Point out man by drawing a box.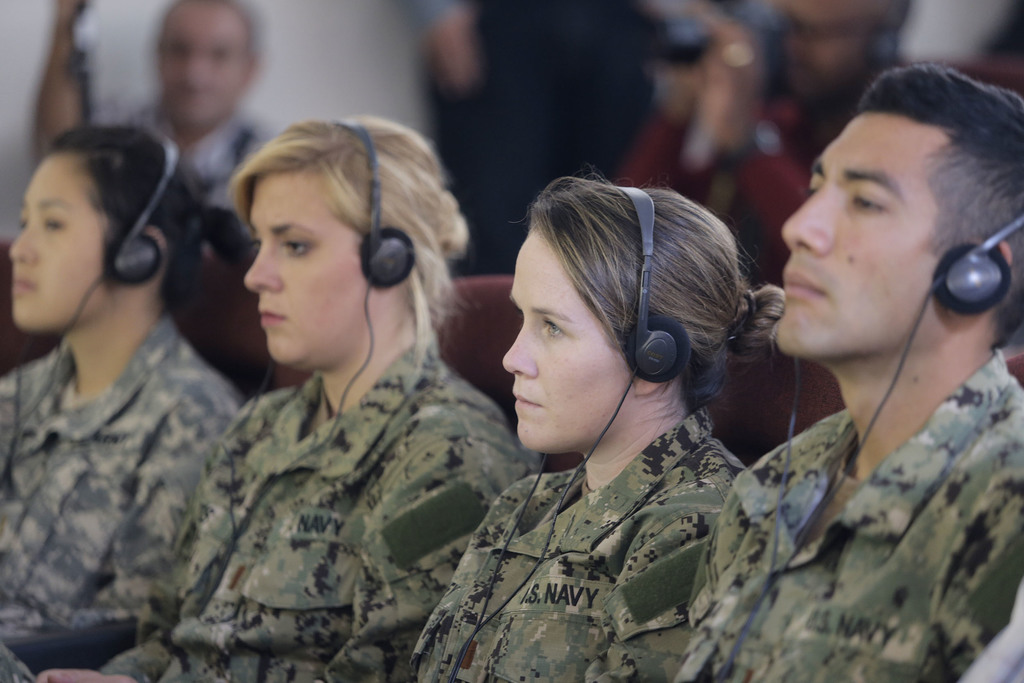
(671, 67, 1023, 682).
